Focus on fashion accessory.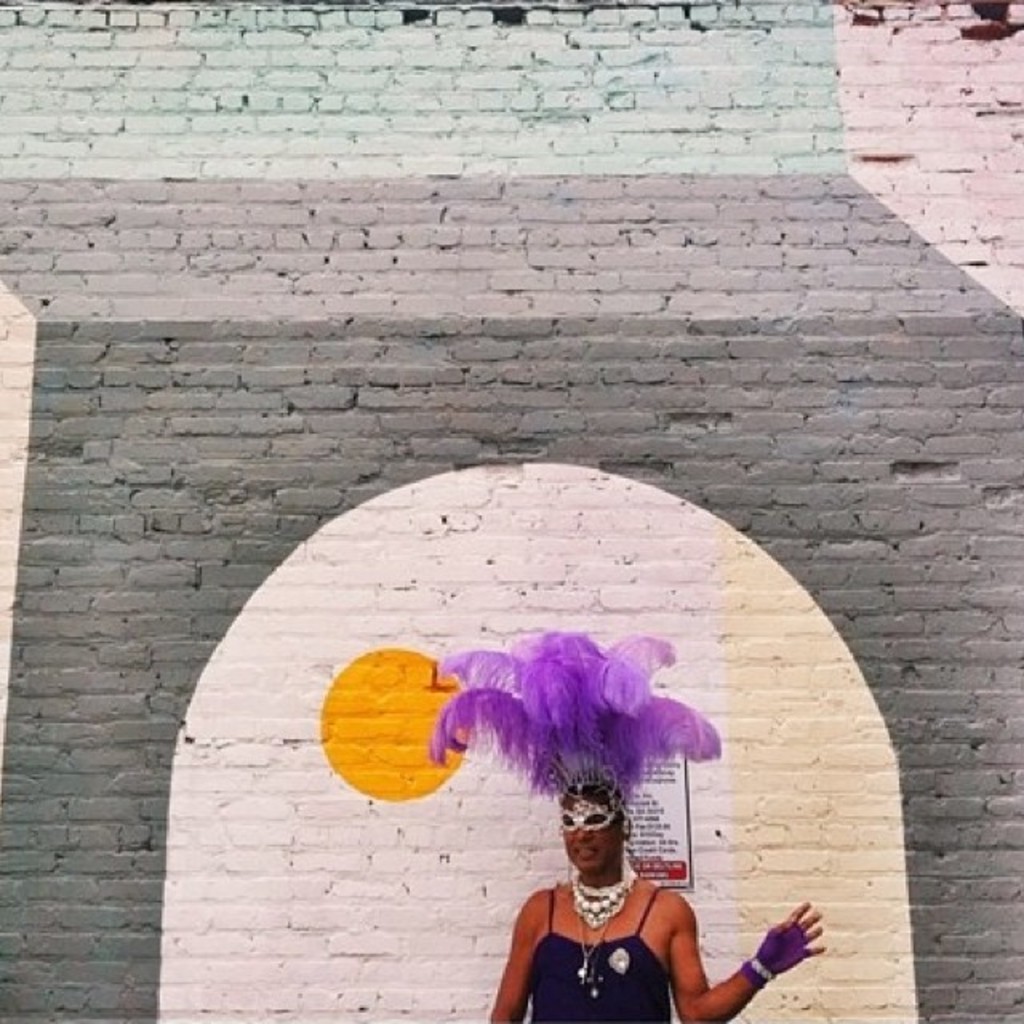
Focused at (left=741, top=952, right=778, bottom=986).
